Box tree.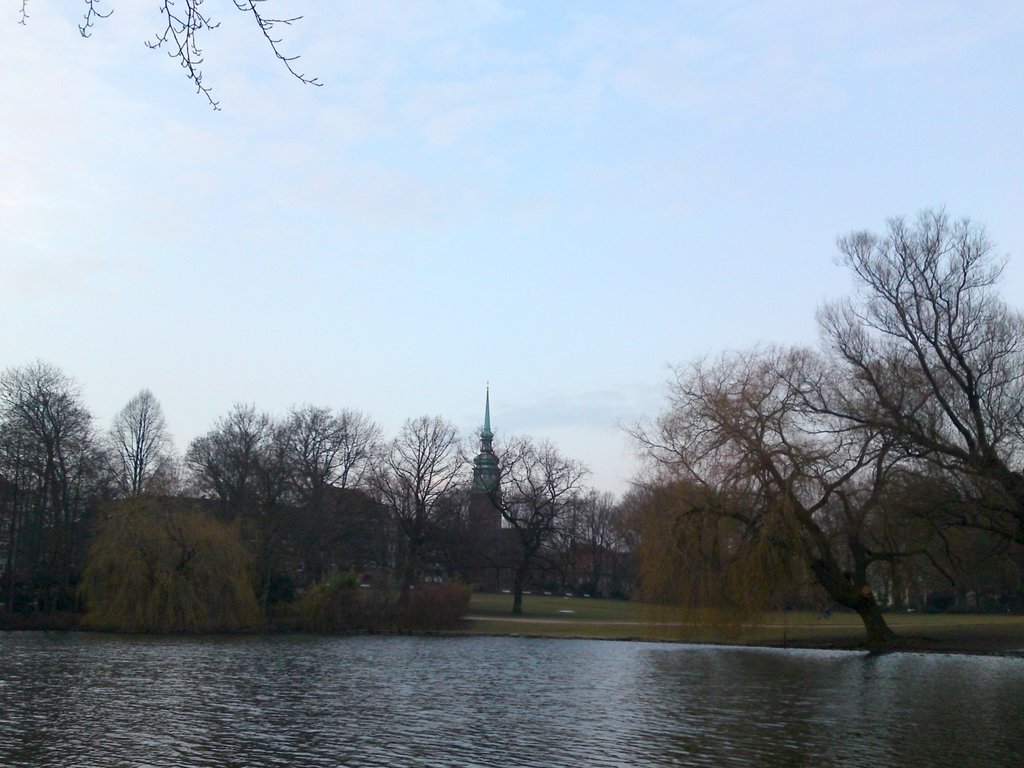
620 209 1013 659.
